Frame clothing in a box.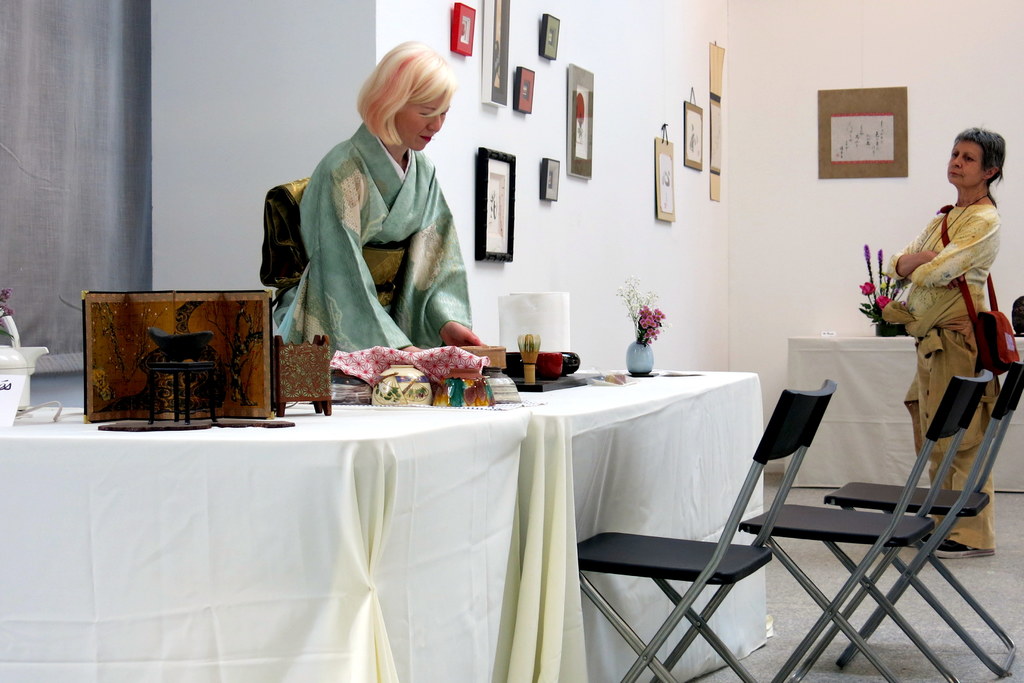
879:189:1006:486.
